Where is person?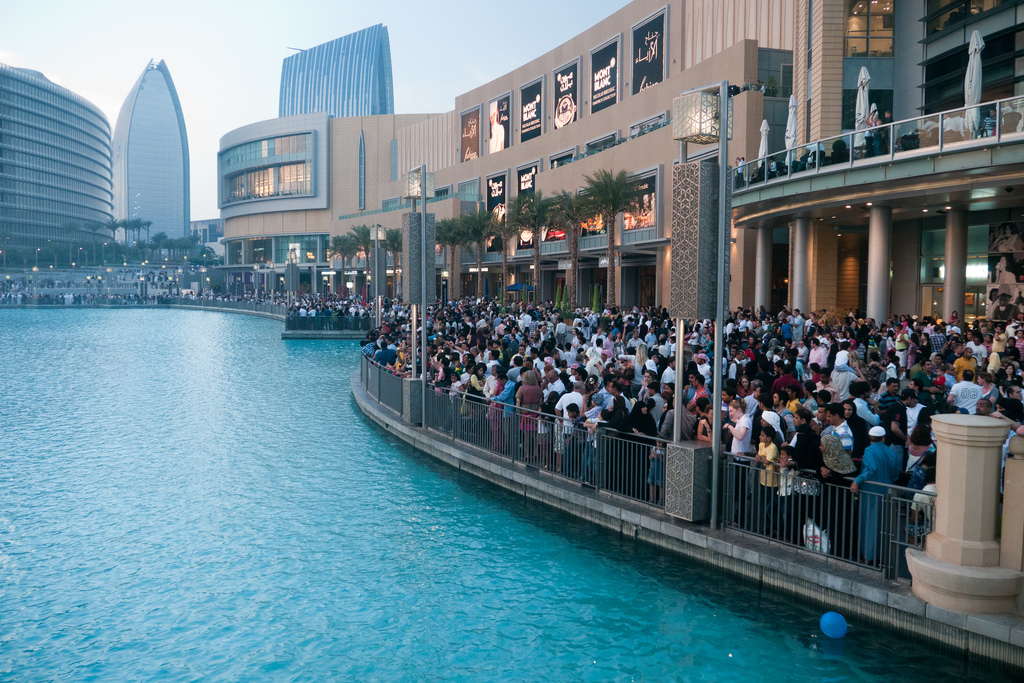
746:388:797:502.
